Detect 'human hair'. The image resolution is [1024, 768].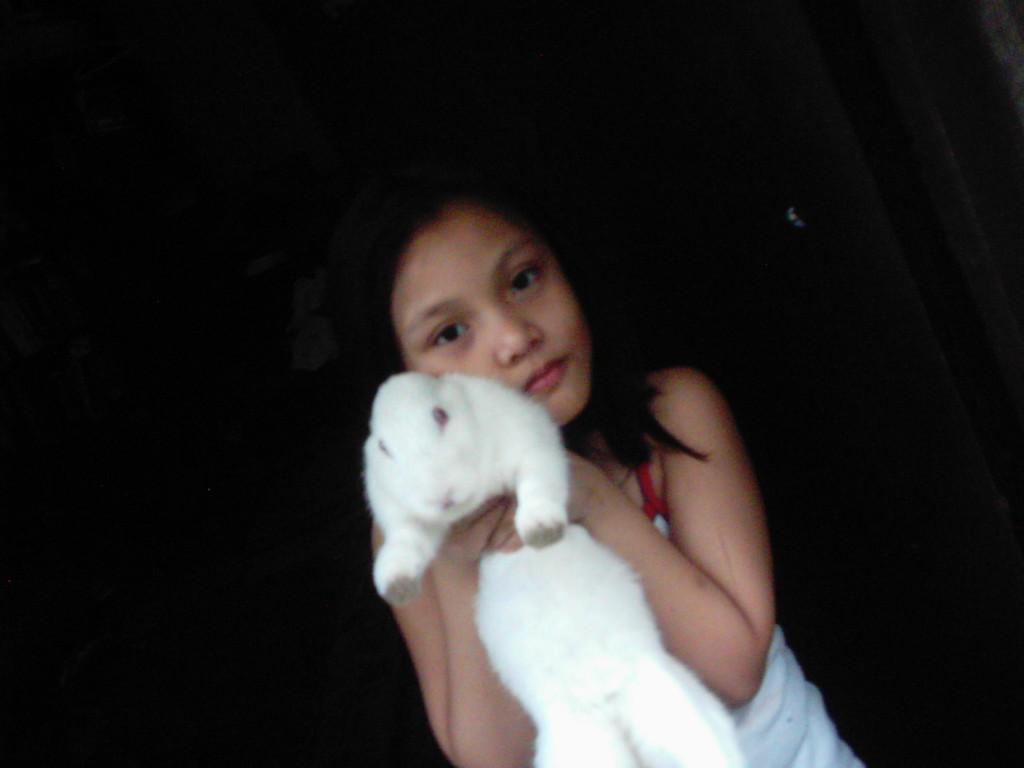
347,216,646,431.
